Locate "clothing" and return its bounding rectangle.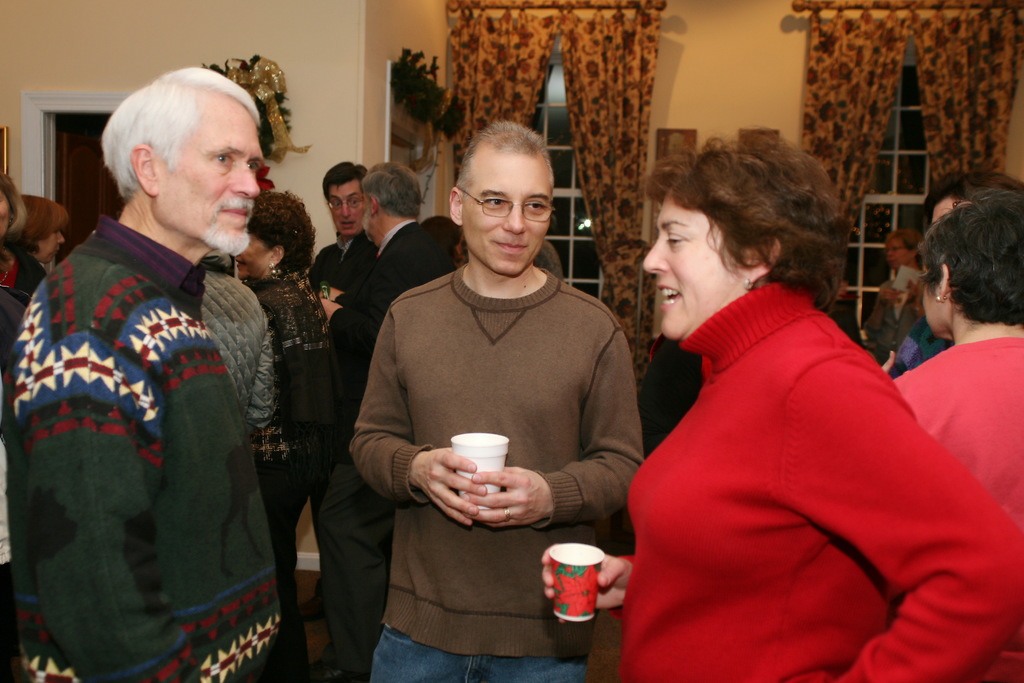
<region>312, 233, 371, 314</region>.
